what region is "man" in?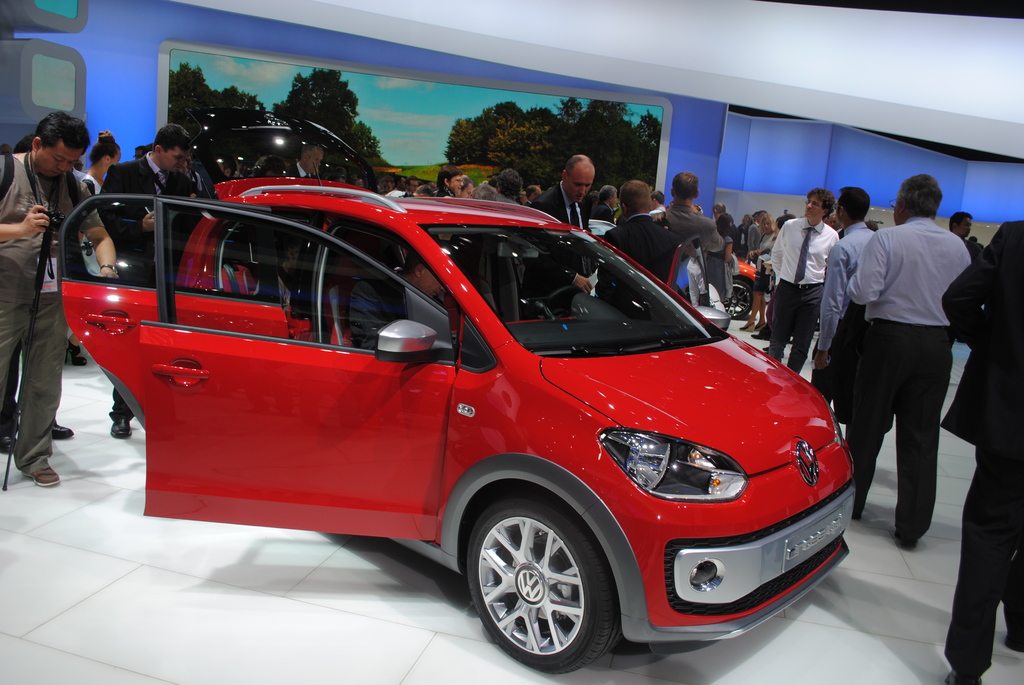
BBox(516, 152, 594, 312).
